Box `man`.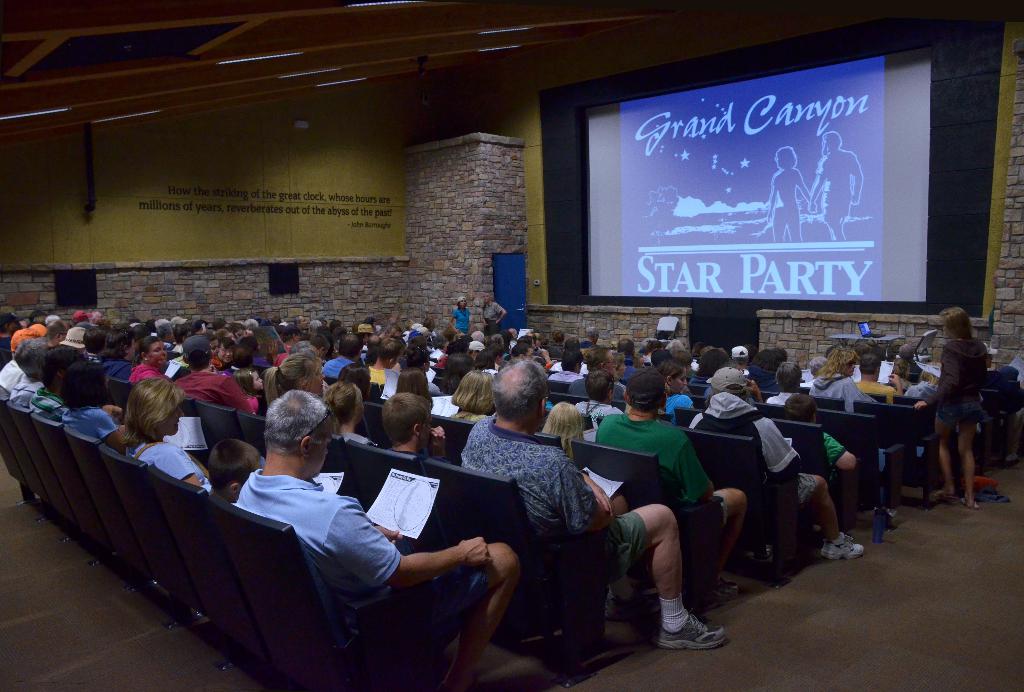
bbox=(807, 129, 863, 241).
